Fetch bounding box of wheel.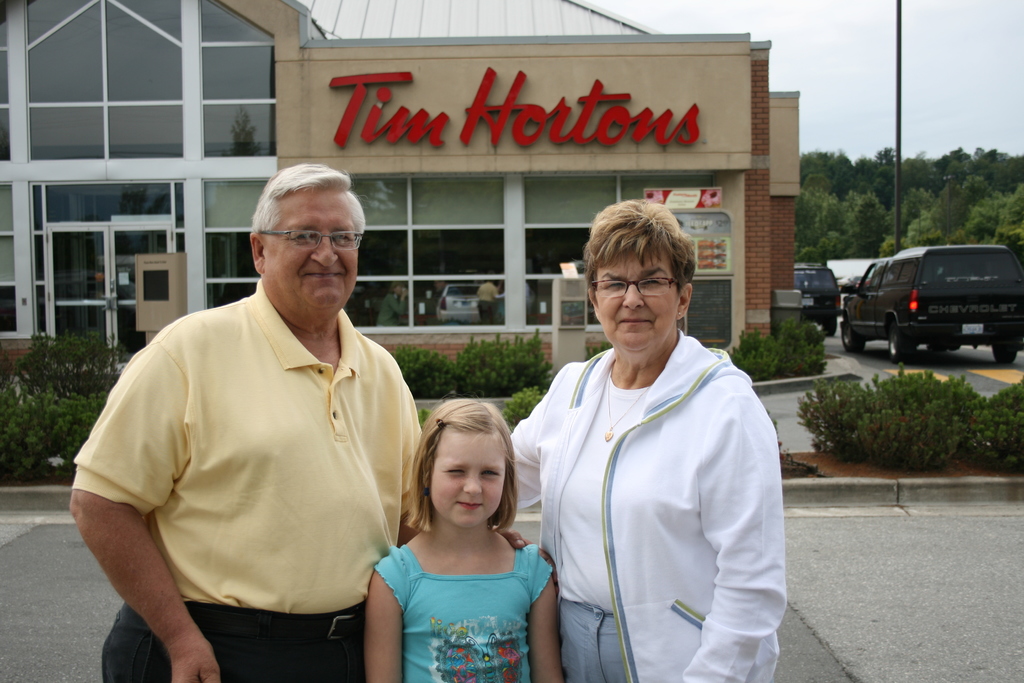
Bbox: box=[931, 340, 951, 352].
